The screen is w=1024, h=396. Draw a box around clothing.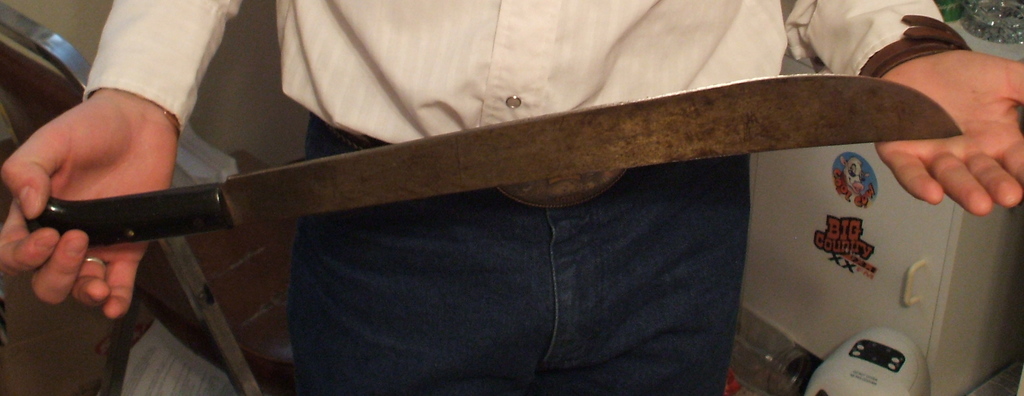
bbox(100, 0, 1023, 387).
